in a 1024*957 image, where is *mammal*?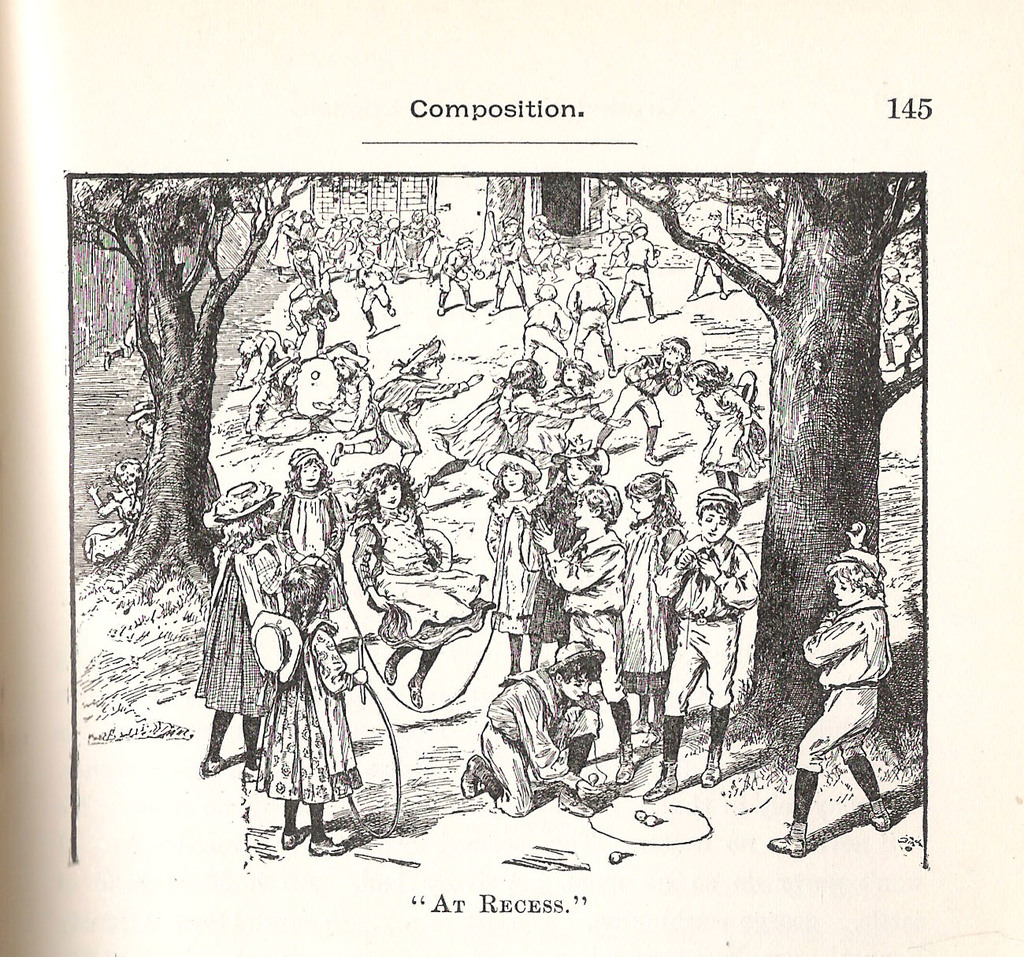
[left=681, top=356, right=760, bottom=501].
